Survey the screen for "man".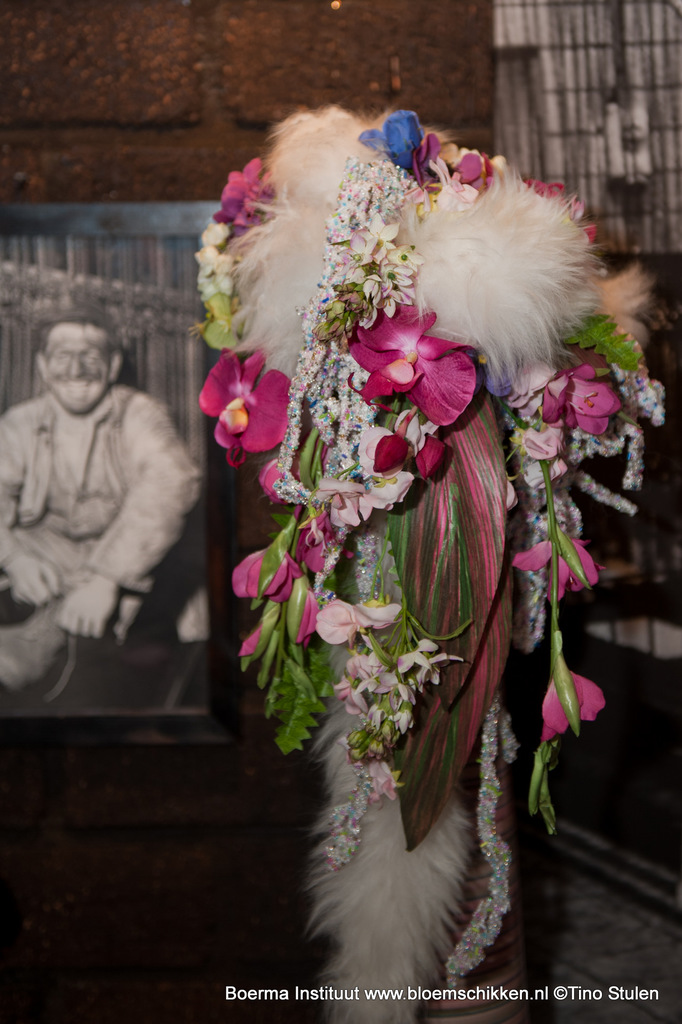
Survey found: pyautogui.locateOnScreen(9, 284, 212, 723).
